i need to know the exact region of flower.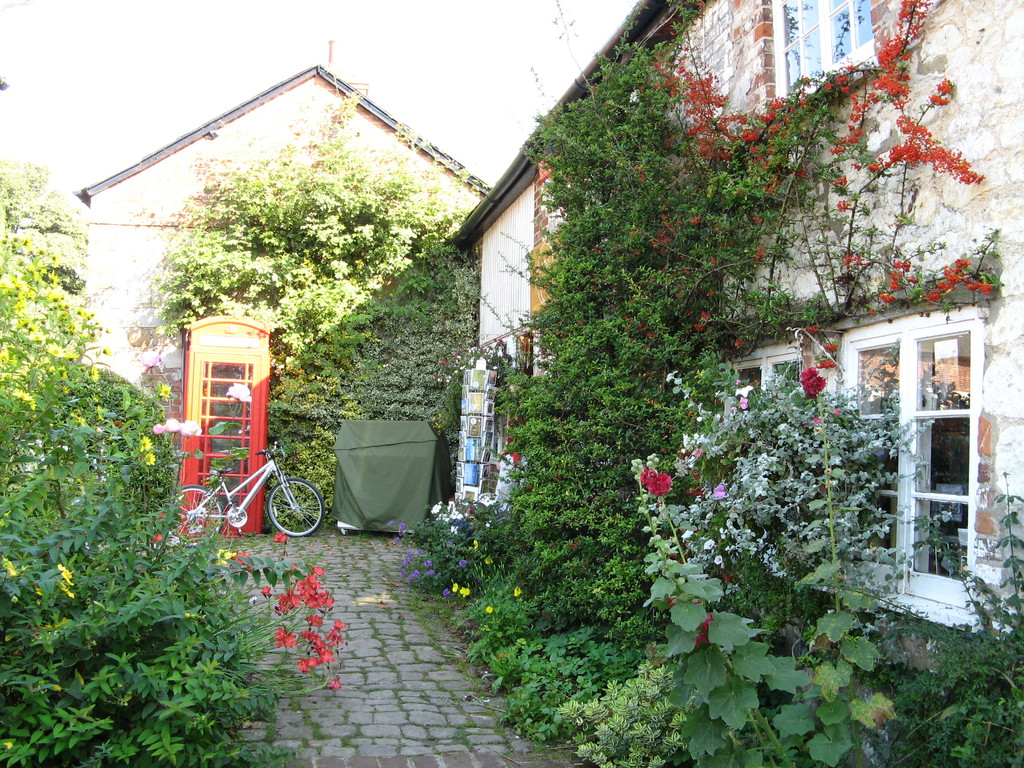
Region: (640,464,675,493).
